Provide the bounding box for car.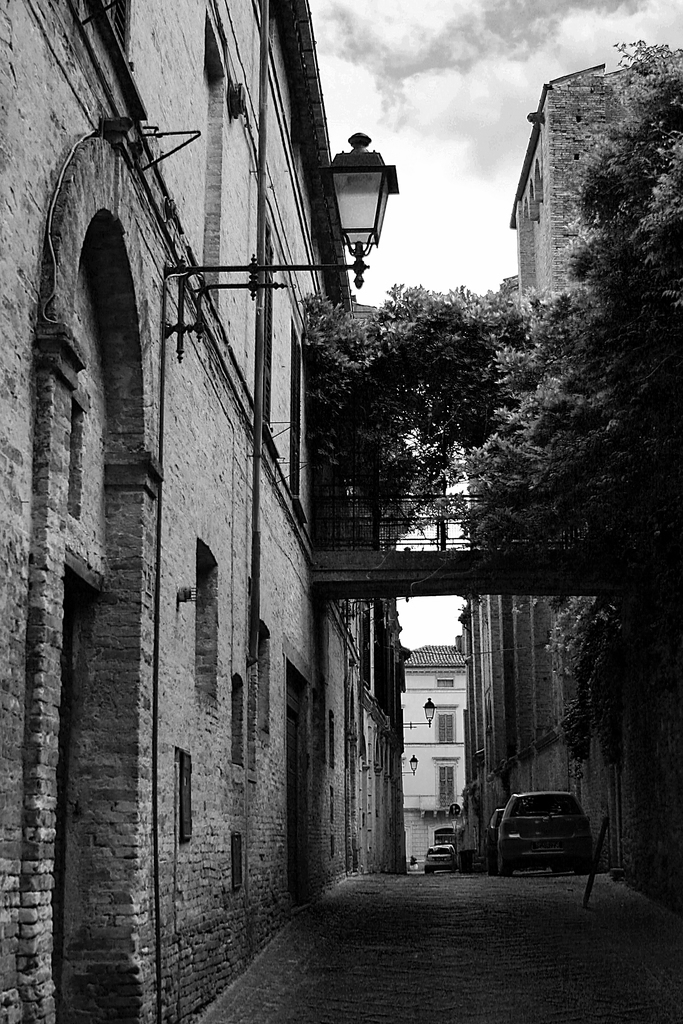
crop(493, 791, 597, 877).
